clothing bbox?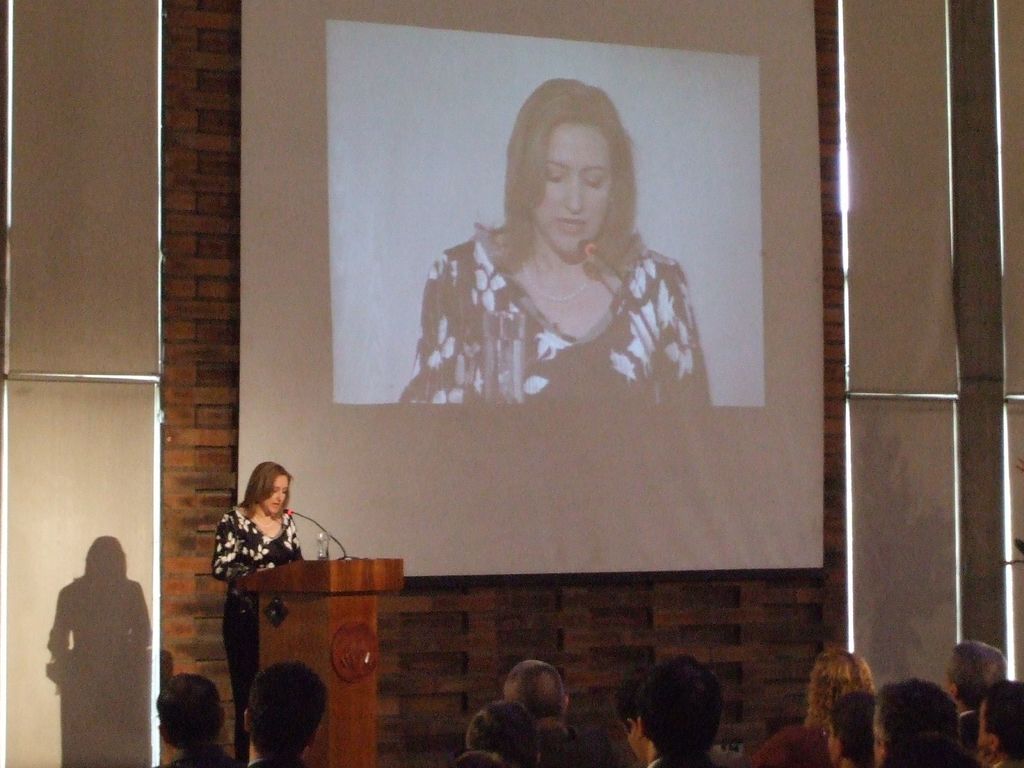
x1=638 y1=753 x2=716 y2=767
